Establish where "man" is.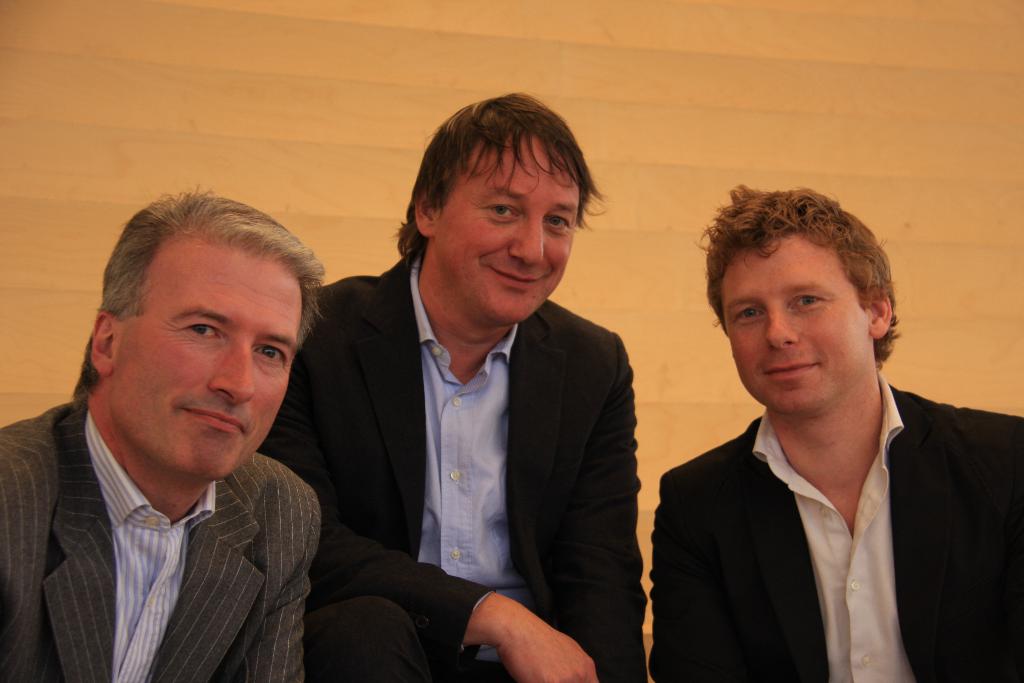
Established at Rect(288, 119, 669, 671).
